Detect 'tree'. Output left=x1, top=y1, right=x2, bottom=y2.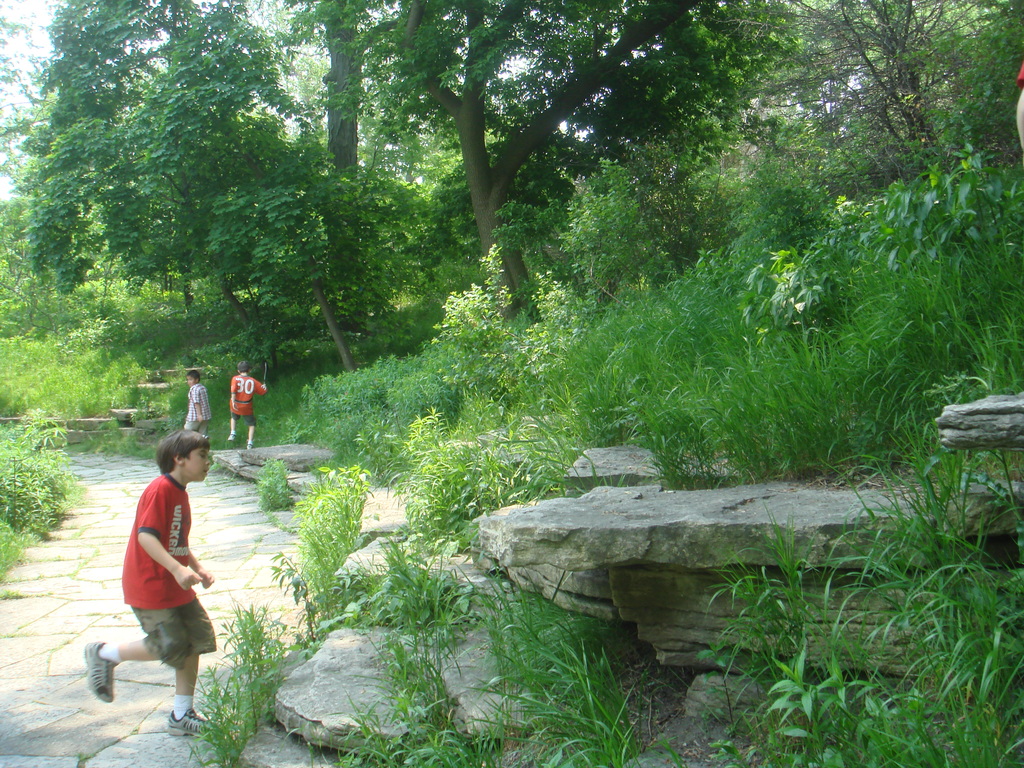
left=388, top=0, right=706, bottom=323.
